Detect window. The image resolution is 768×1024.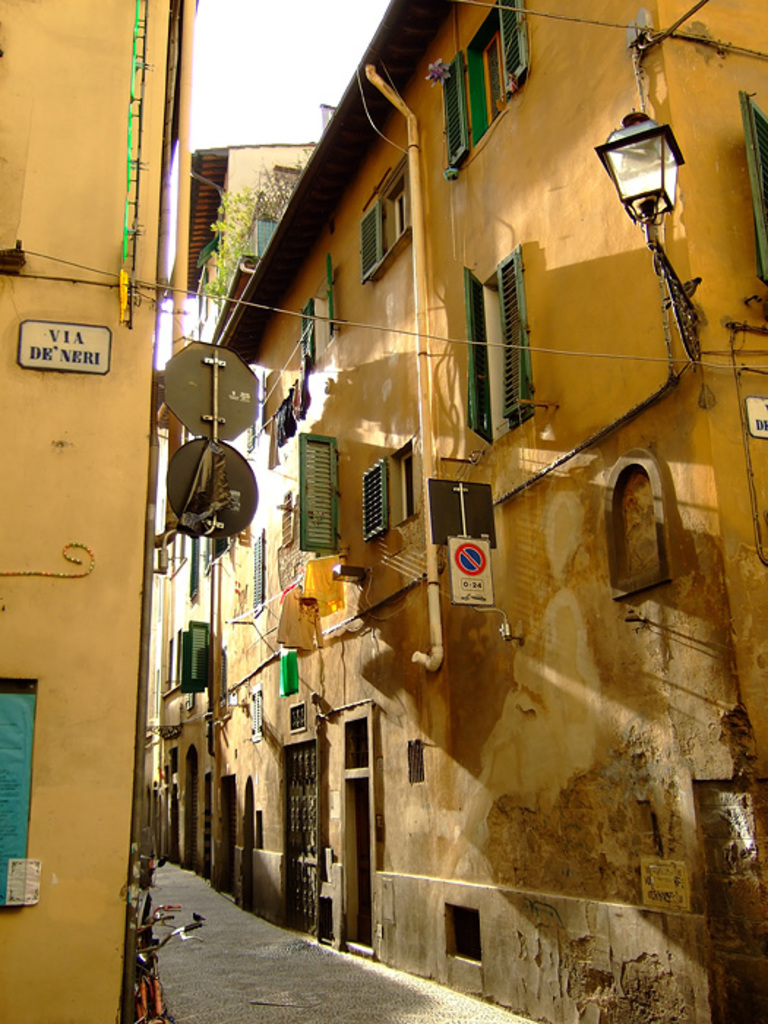
[293, 262, 331, 367].
